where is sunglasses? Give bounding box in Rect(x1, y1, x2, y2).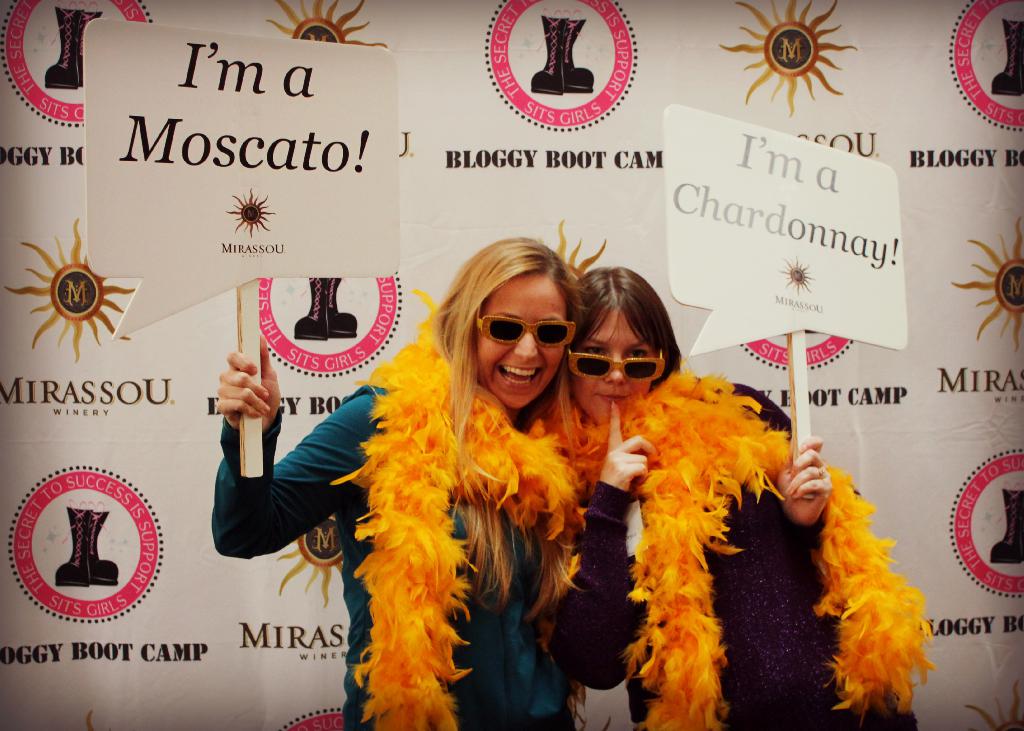
Rect(476, 316, 576, 349).
